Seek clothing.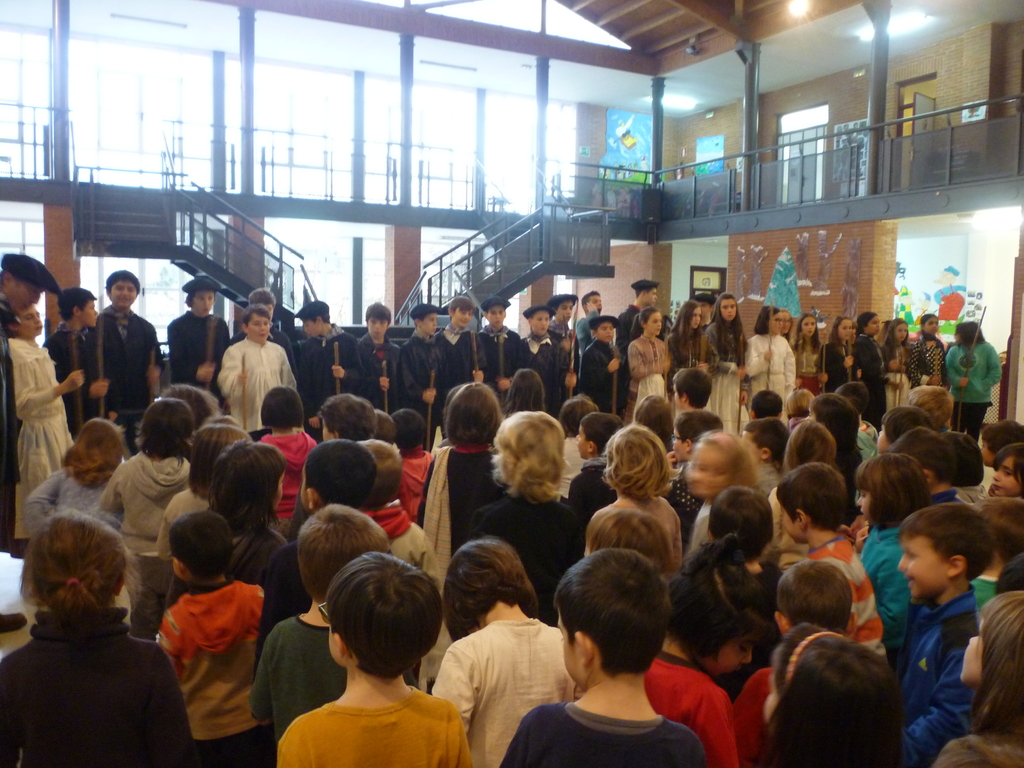
x1=706, y1=323, x2=751, y2=435.
